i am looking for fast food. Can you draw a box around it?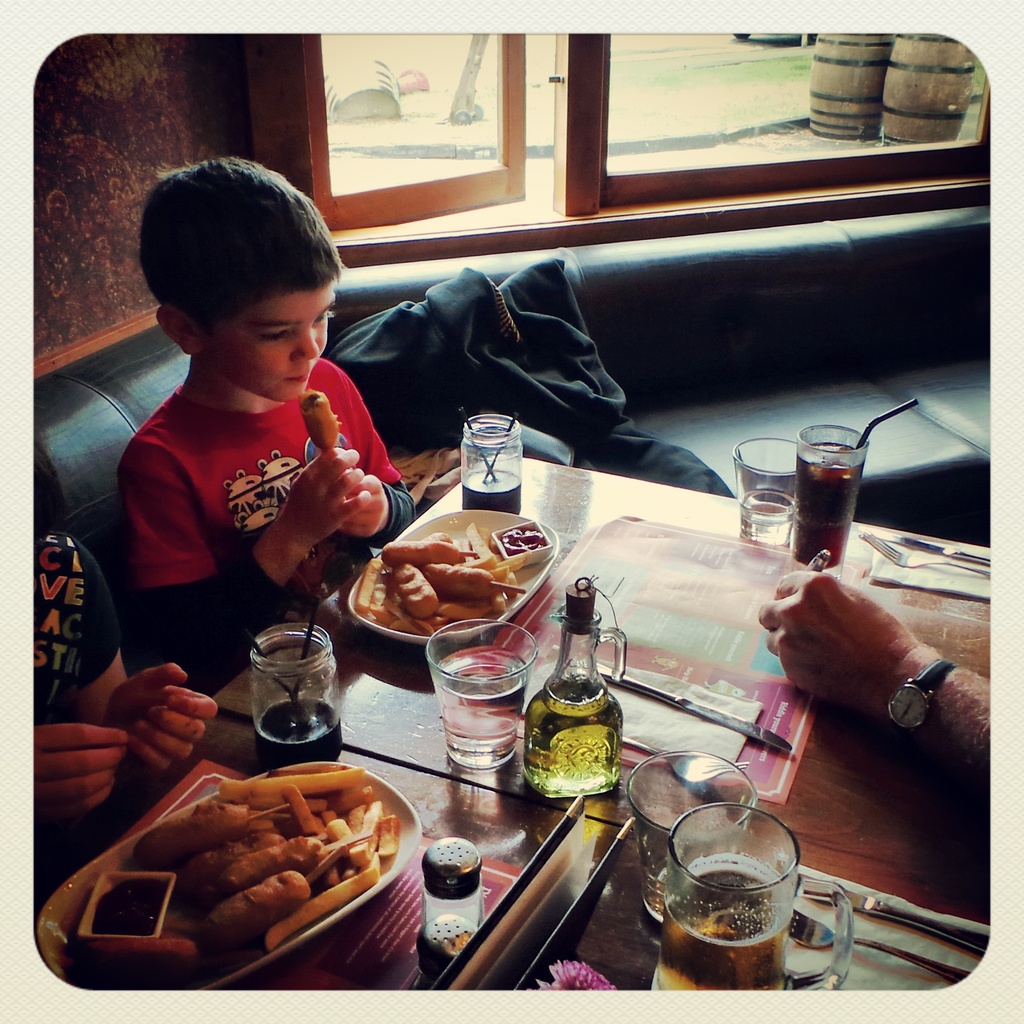
Sure, the bounding box is (265,866,368,948).
